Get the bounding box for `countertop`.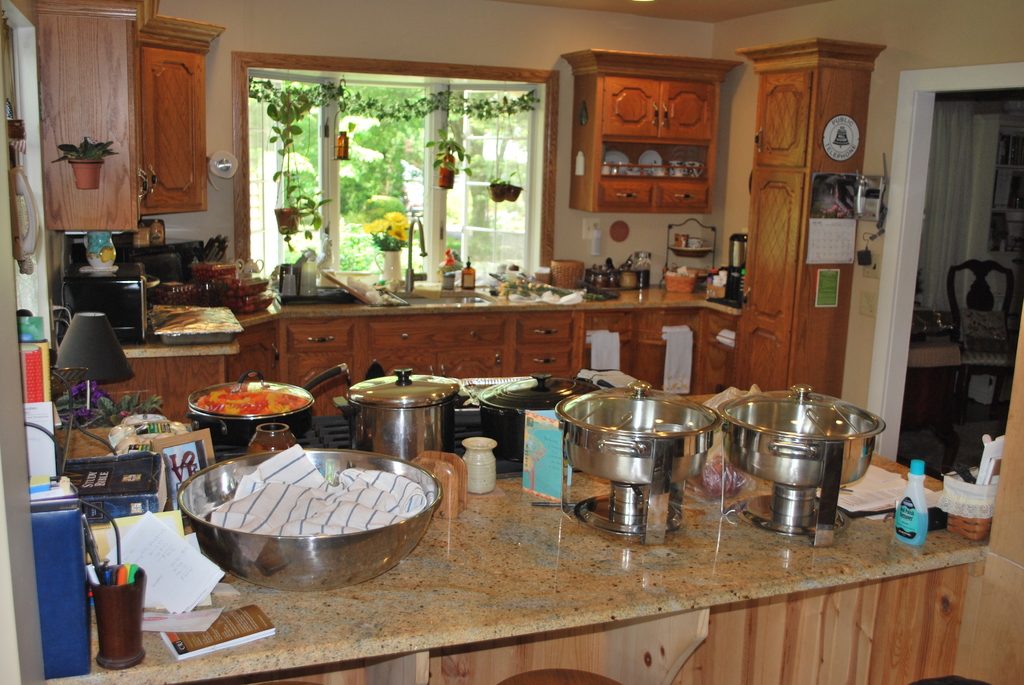
bbox=[47, 391, 989, 684].
